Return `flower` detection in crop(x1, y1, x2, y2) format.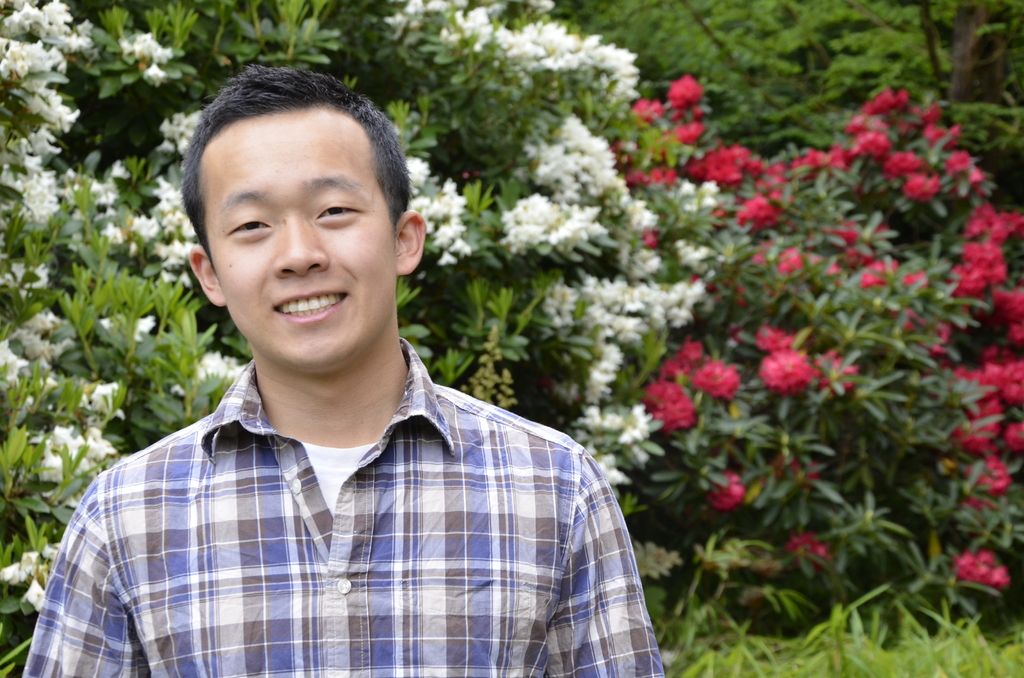
crop(627, 99, 662, 121).
